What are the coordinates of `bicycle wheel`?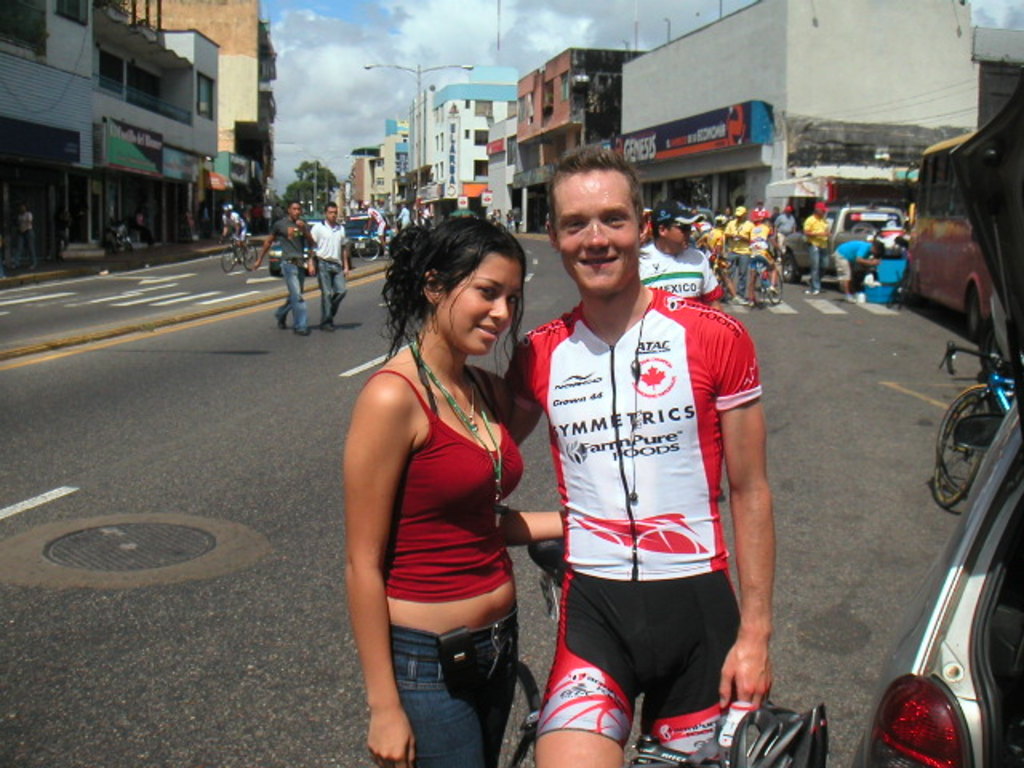
934/390/997/499.
